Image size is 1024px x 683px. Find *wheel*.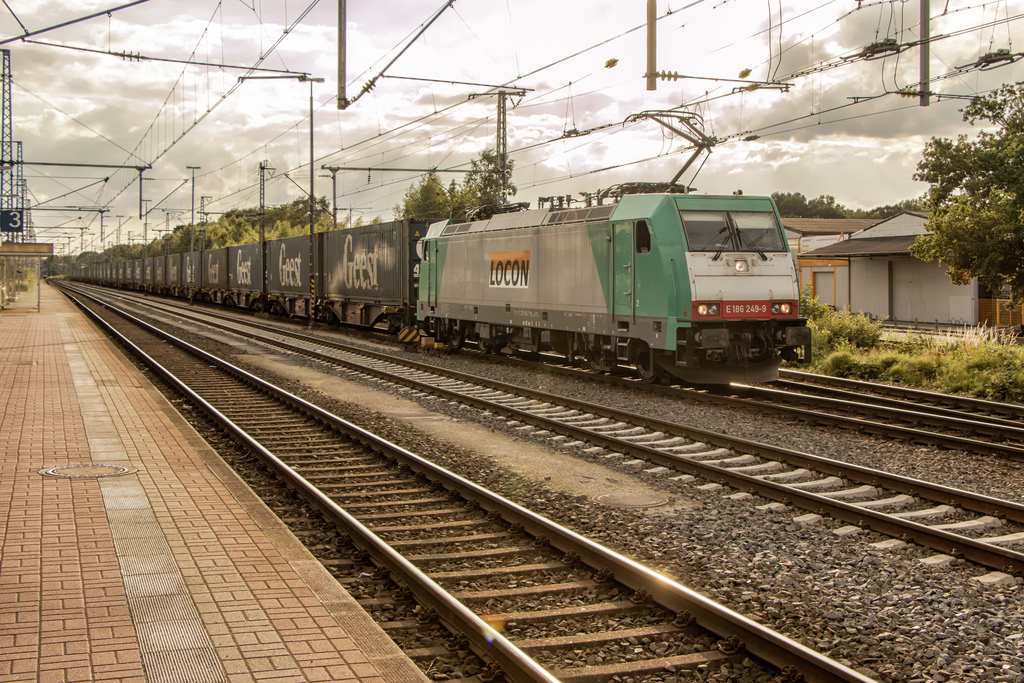
left=584, top=355, right=607, bottom=375.
